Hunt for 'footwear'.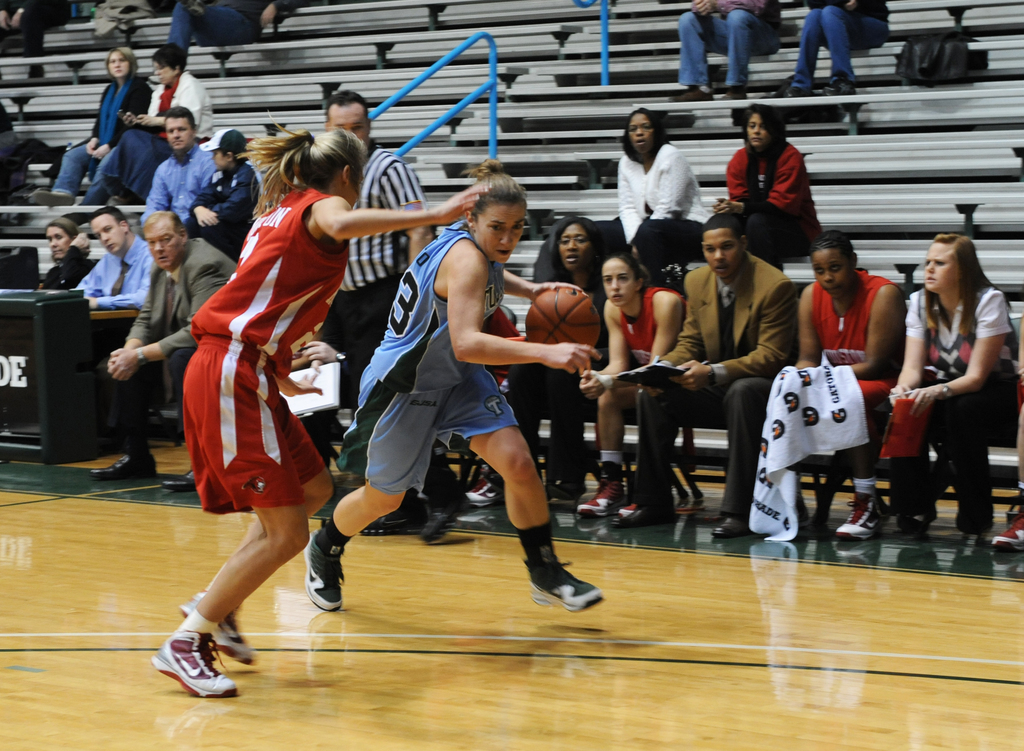
Hunted down at [x1=459, y1=475, x2=505, y2=510].
